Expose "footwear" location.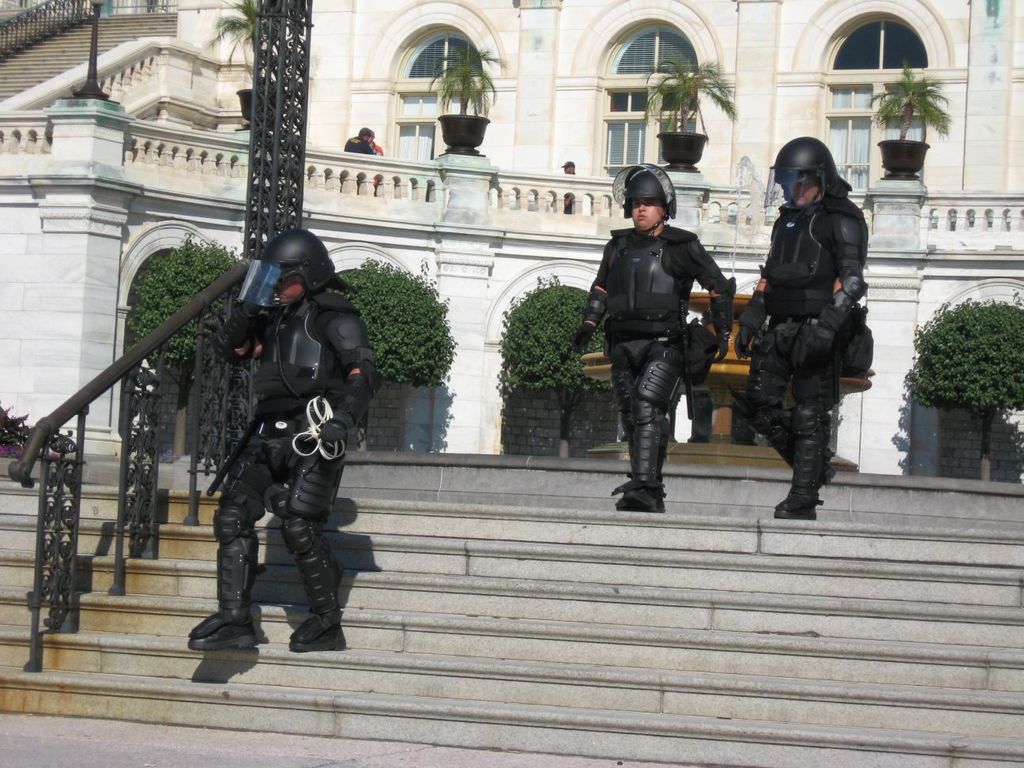
Exposed at box(616, 483, 667, 514).
